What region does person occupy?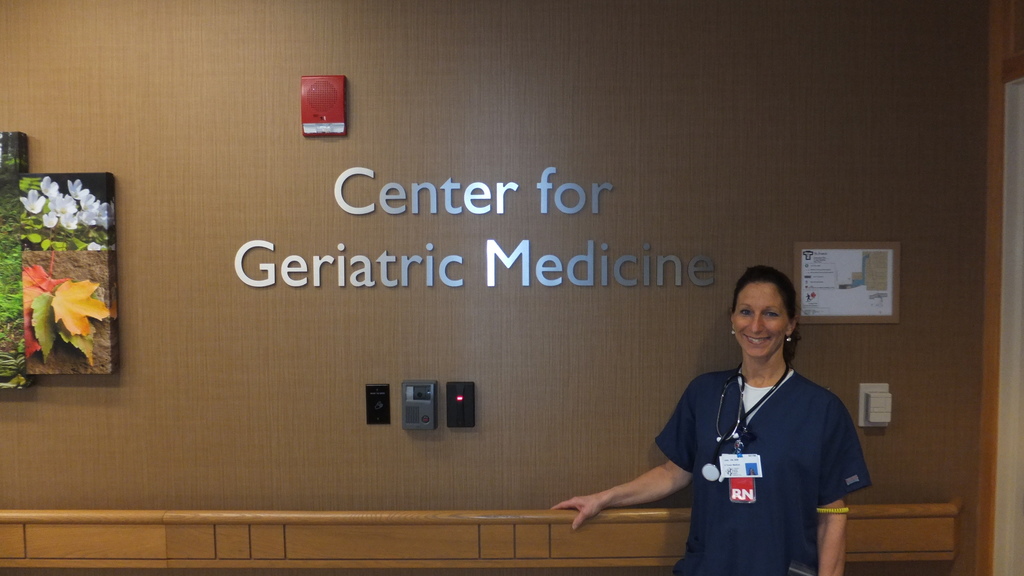
box=[545, 260, 872, 575].
